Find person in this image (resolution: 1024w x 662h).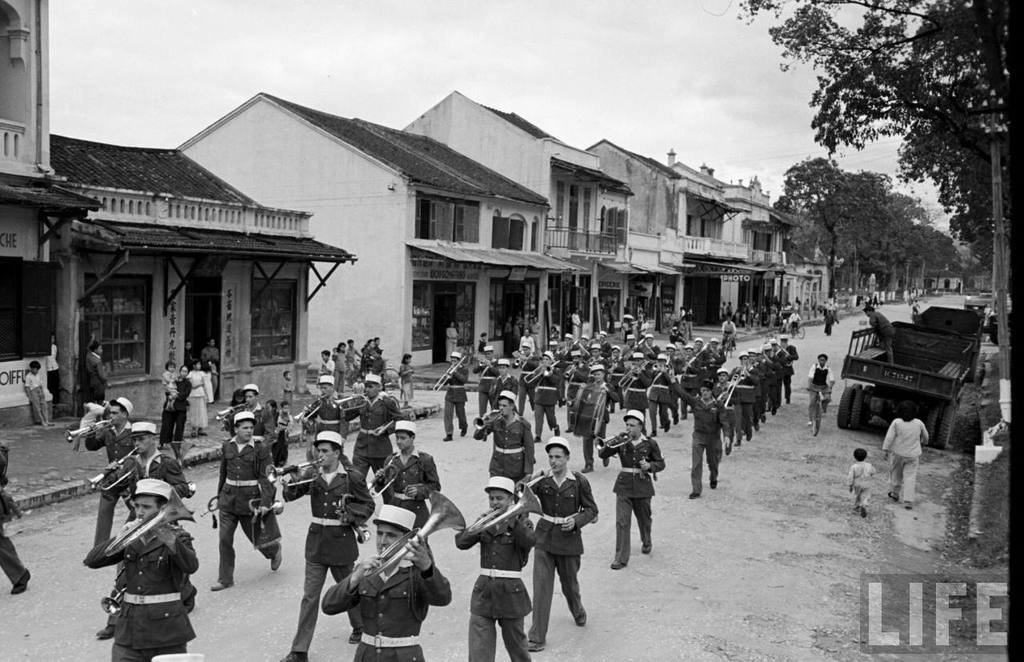
344:371:405:493.
